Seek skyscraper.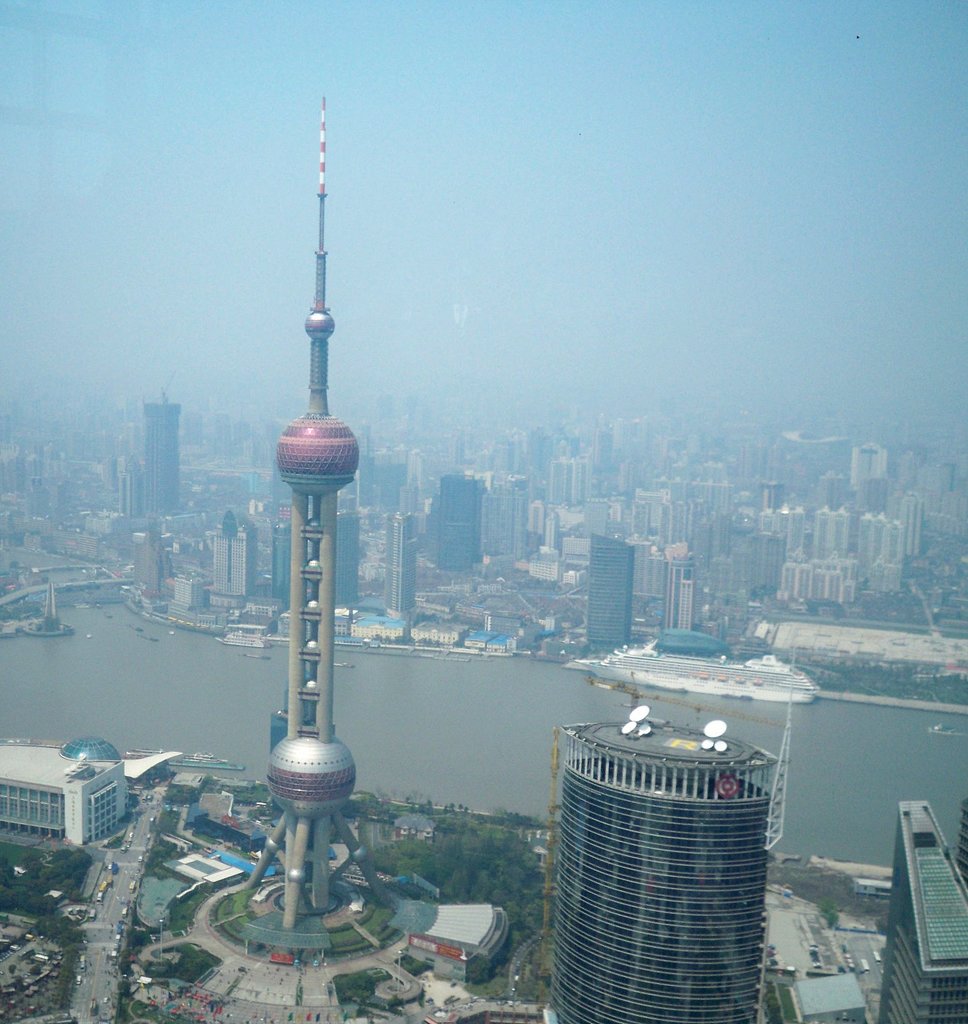
(x1=144, y1=397, x2=182, y2=517).
